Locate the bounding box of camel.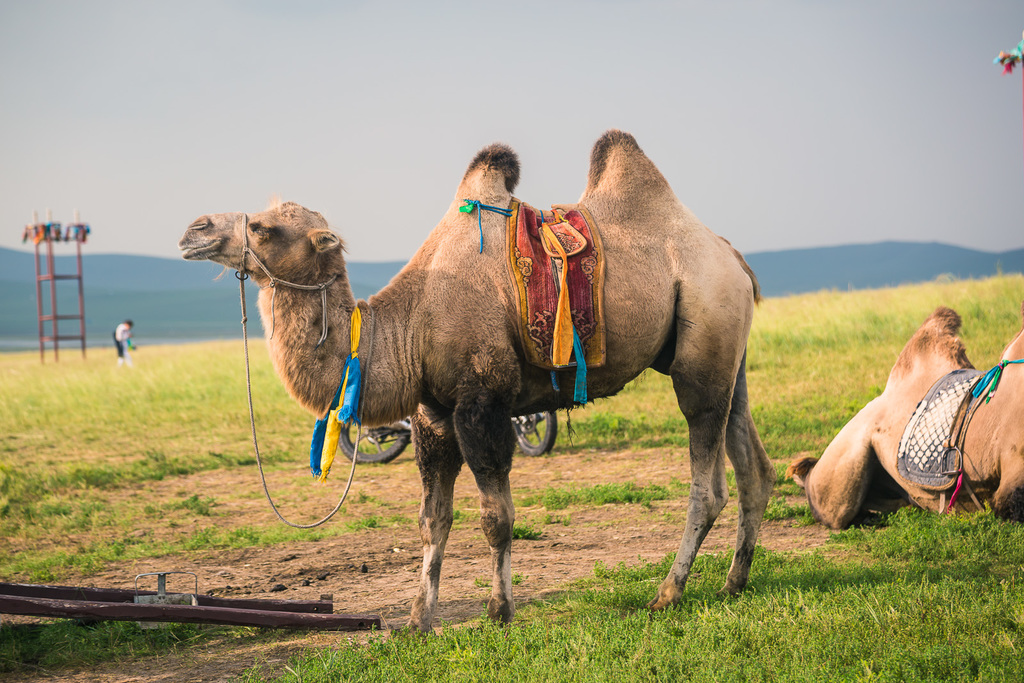
Bounding box: box=[182, 130, 776, 637].
